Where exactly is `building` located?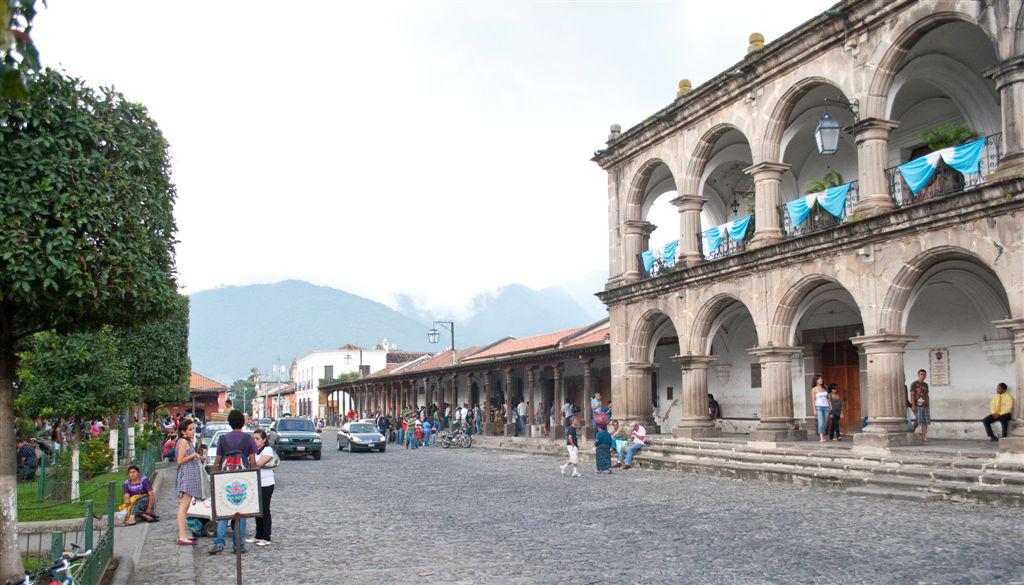
Its bounding box is l=289, t=351, r=390, b=420.
